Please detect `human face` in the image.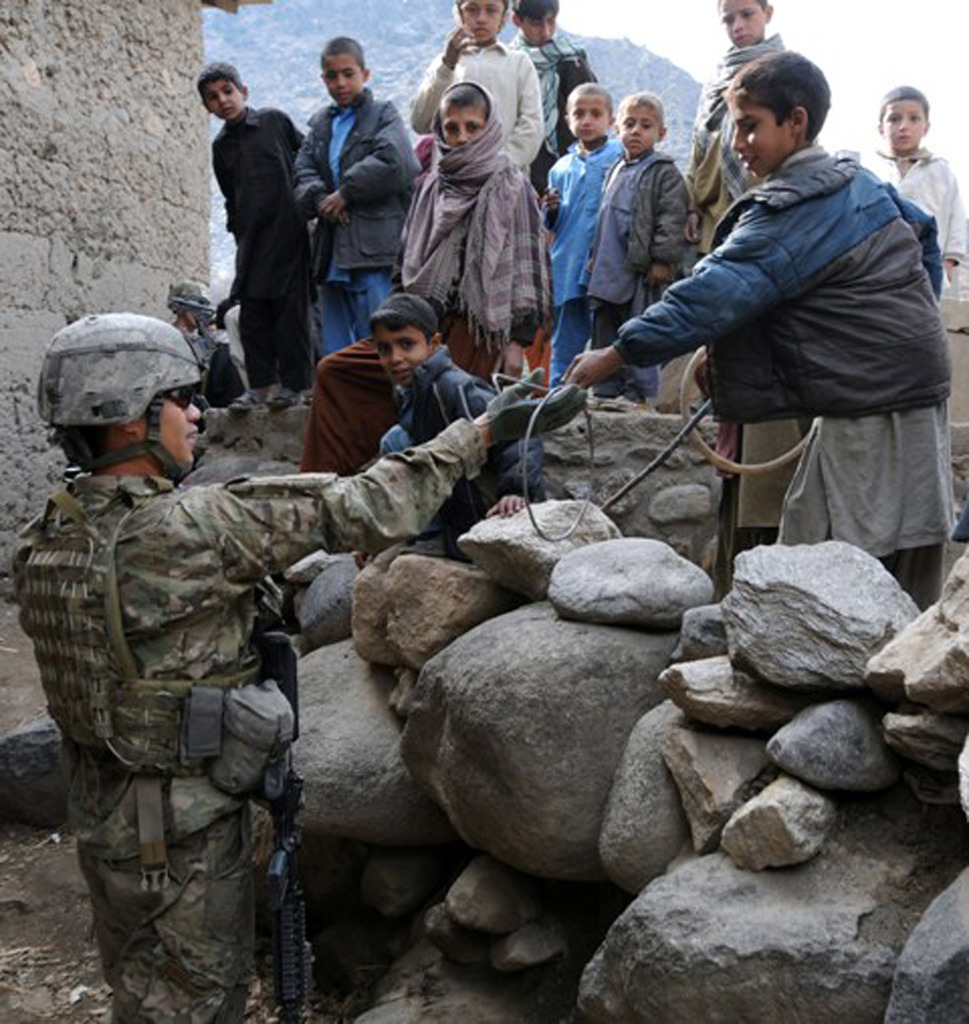
x1=159, y1=399, x2=202, y2=469.
